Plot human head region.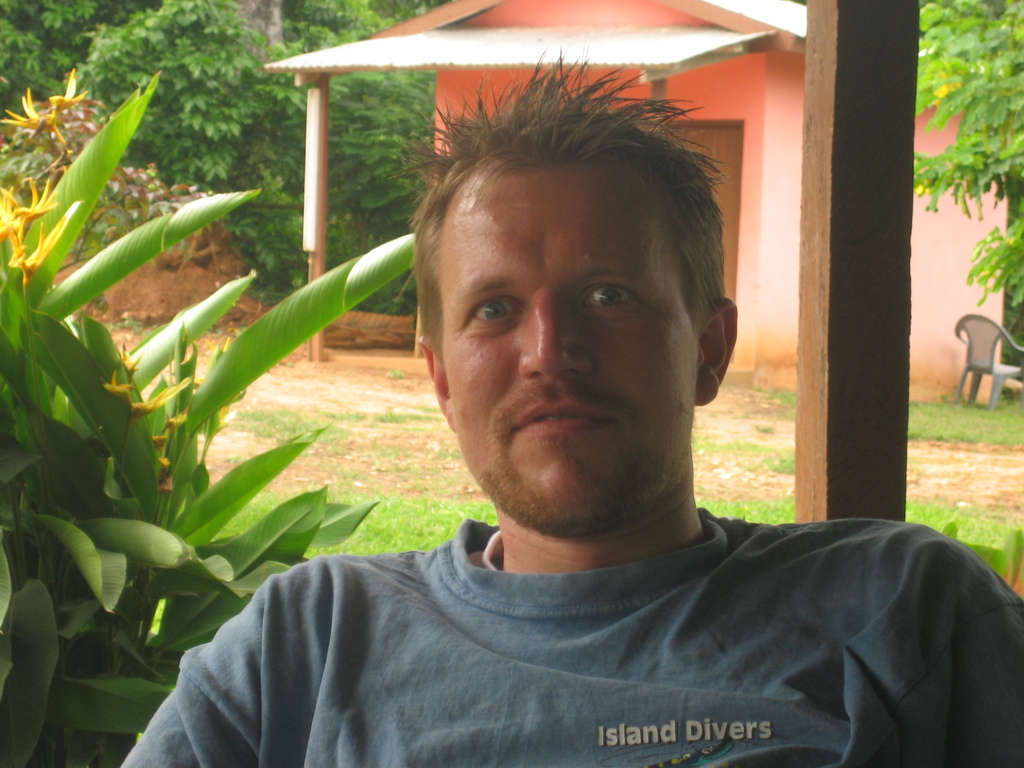
Plotted at region(422, 84, 718, 493).
